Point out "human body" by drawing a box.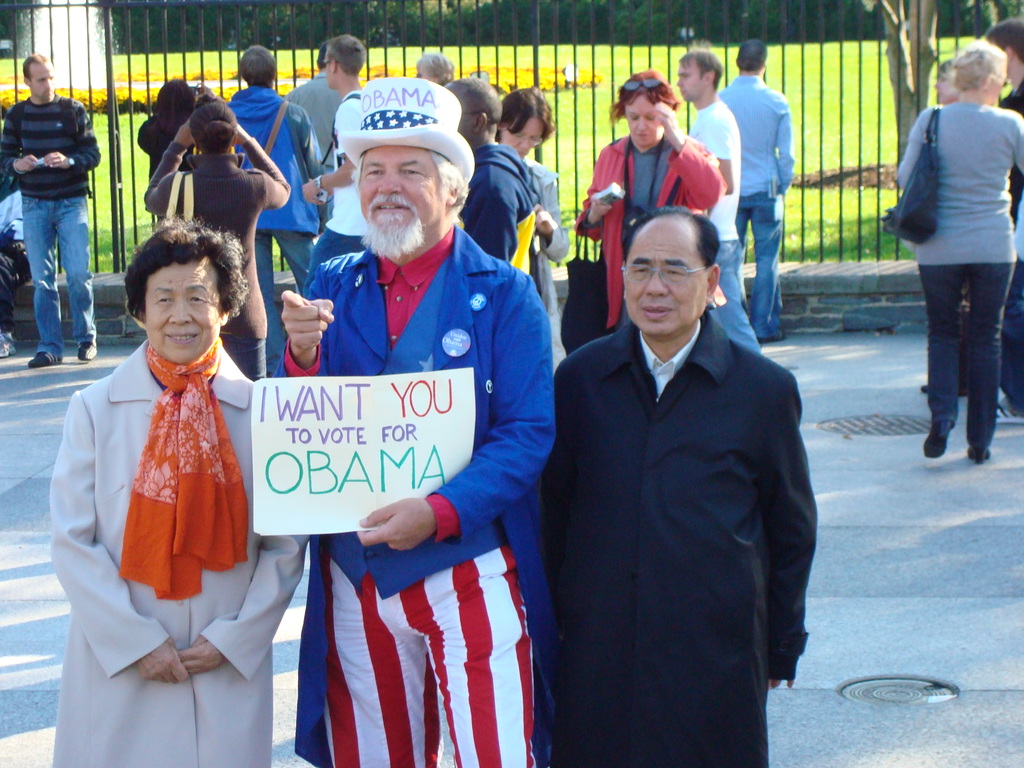
[x1=712, y1=38, x2=789, y2=342].
